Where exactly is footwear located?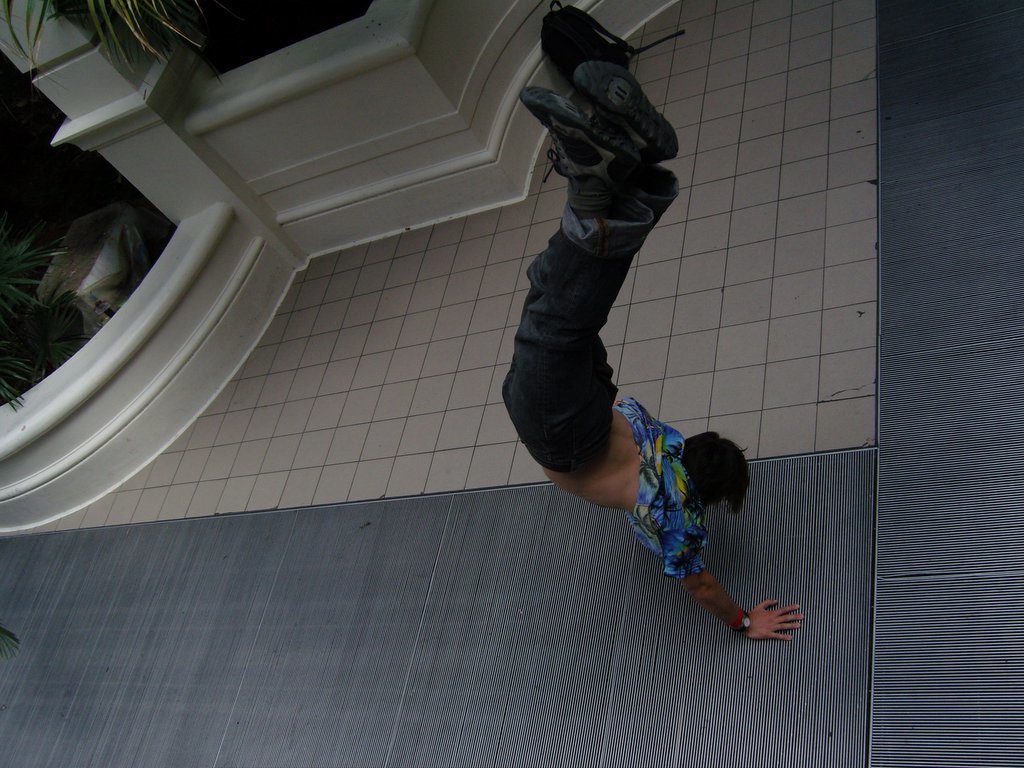
Its bounding box is x1=575 y1=64 x2=677 y2=165.
